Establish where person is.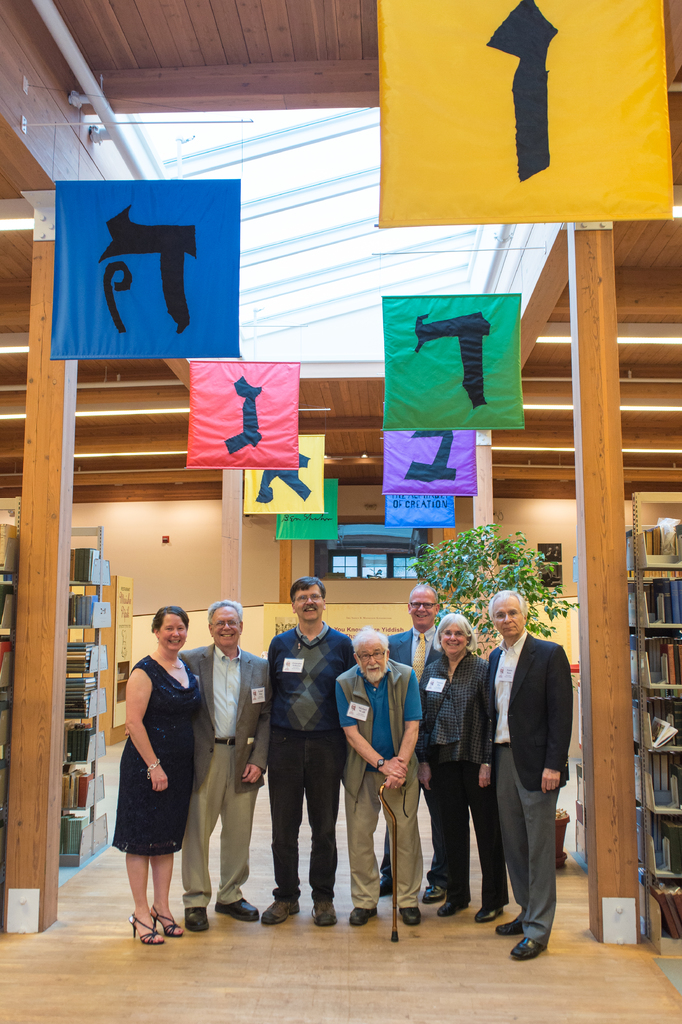
Established at detection(109, 602, 202, 945).
